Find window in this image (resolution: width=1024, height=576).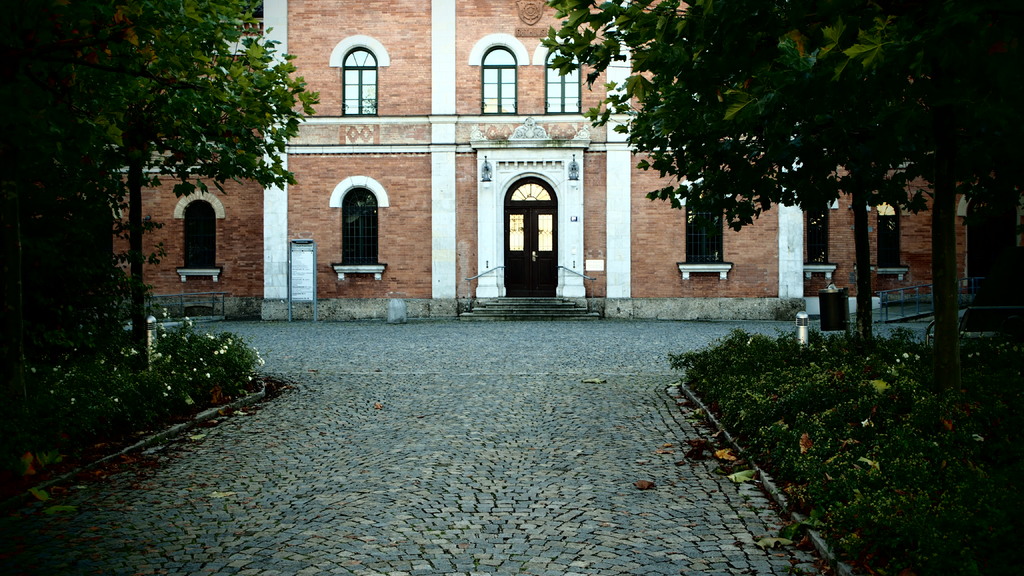
box(674, 179, 732, 282).
